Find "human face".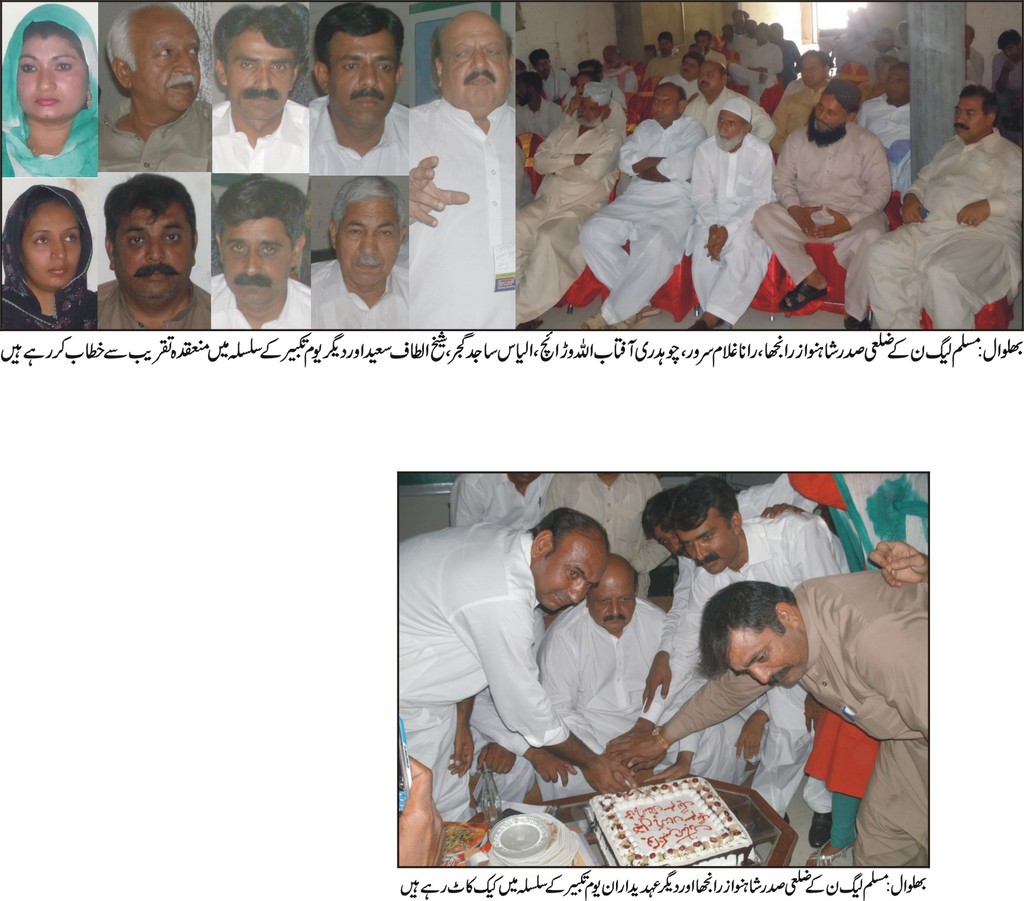
952 95 989 140.
